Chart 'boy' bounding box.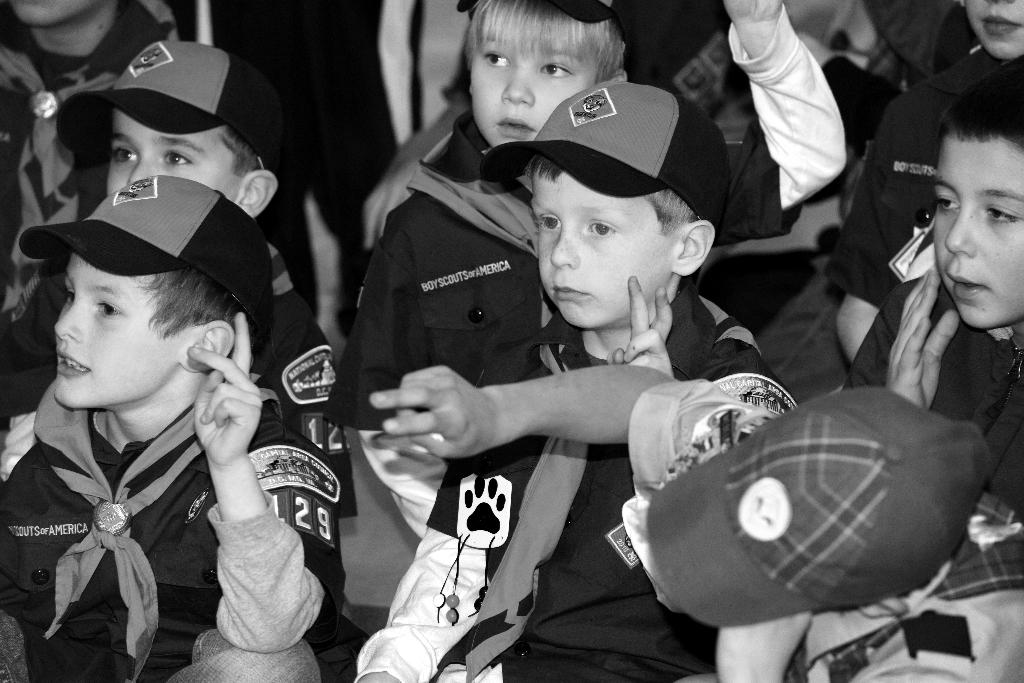
Charted: 844:0:1023:381.
